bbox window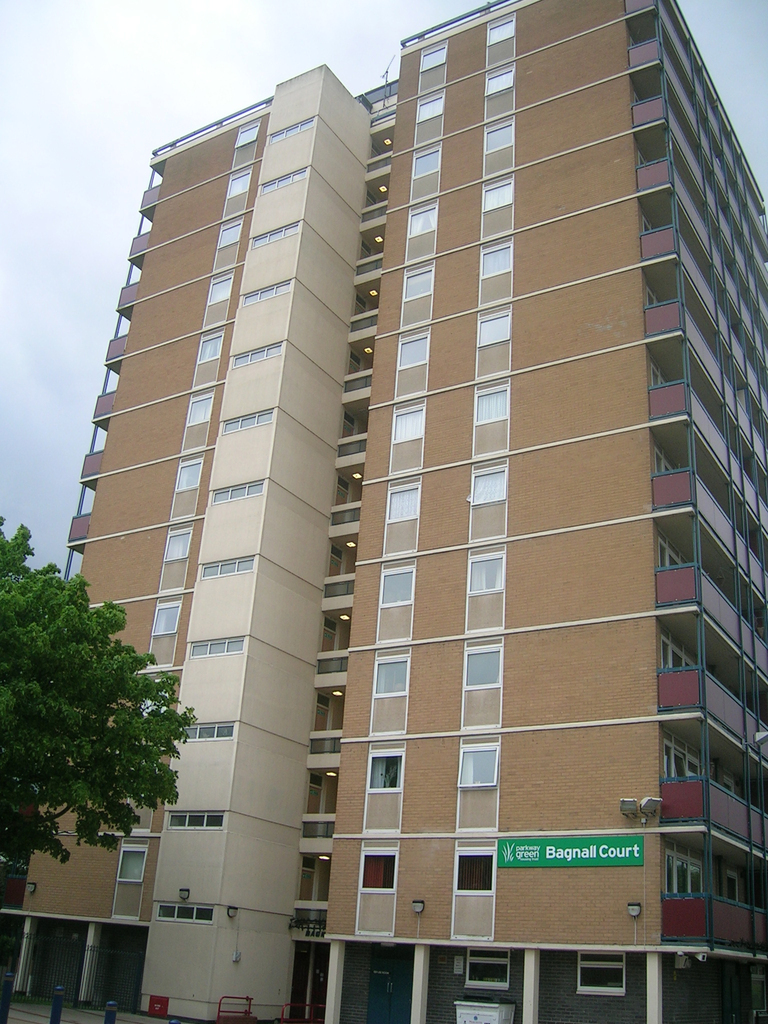
471:372:515:456
